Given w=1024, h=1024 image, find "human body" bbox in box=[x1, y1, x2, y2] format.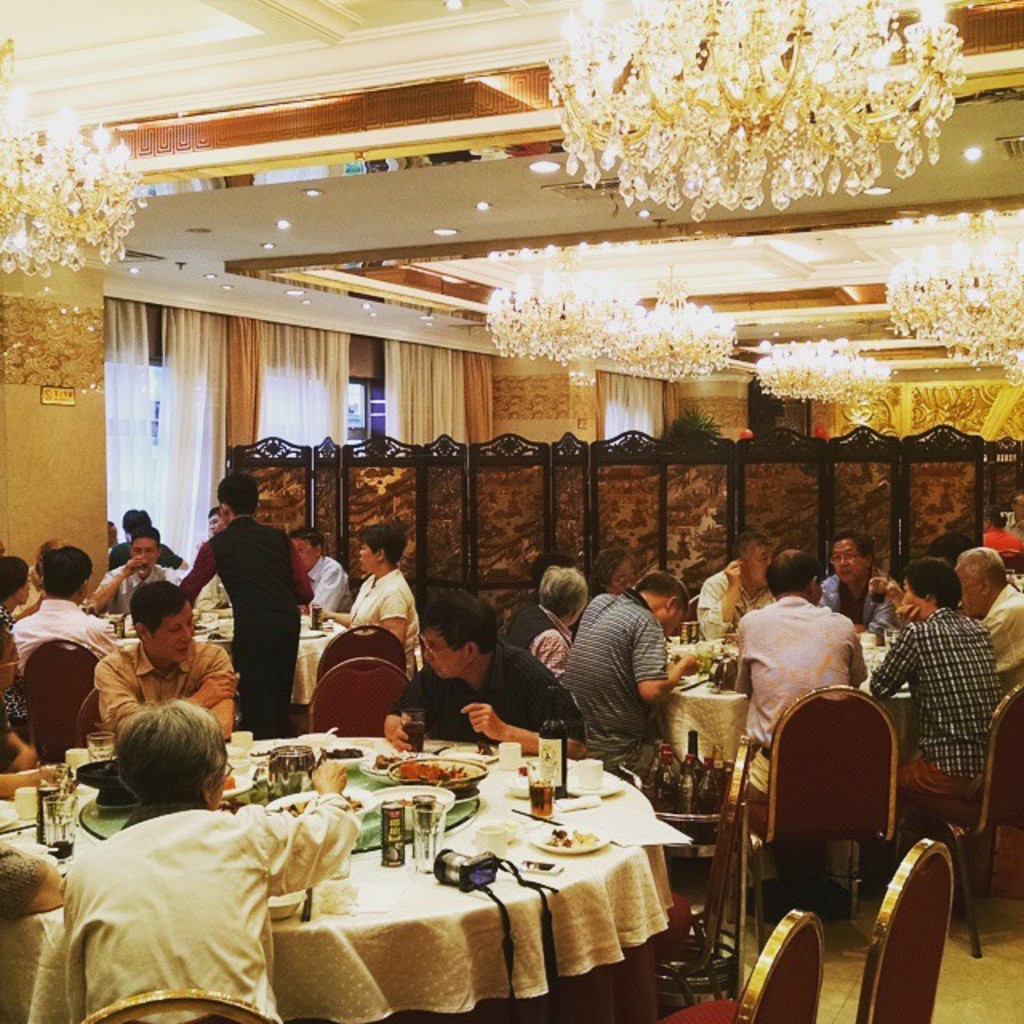
box=[694, 563, 781, 640].
